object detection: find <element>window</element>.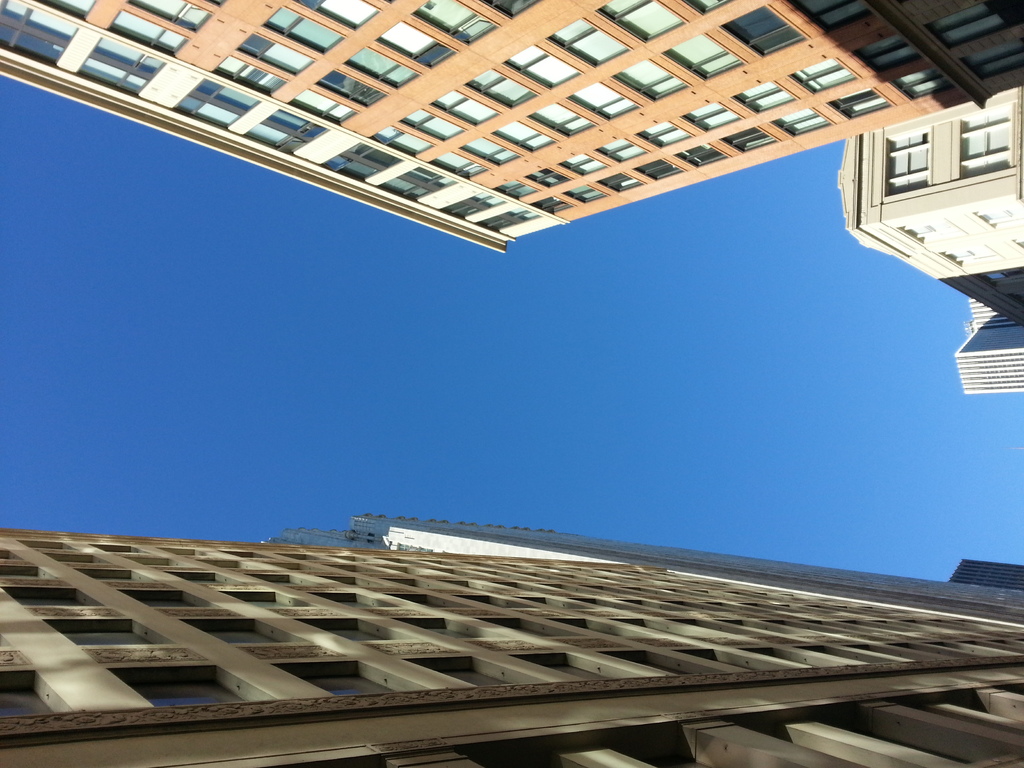
(771, 98, 830, 136).
